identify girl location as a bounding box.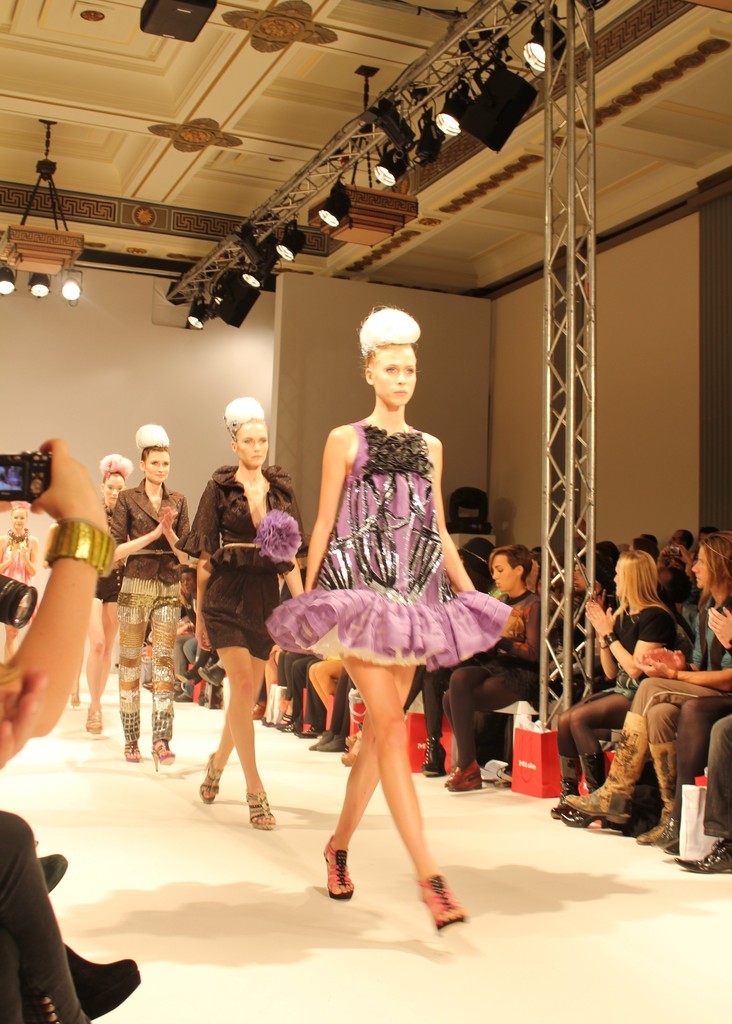
box(0, 499, 43, 668).
